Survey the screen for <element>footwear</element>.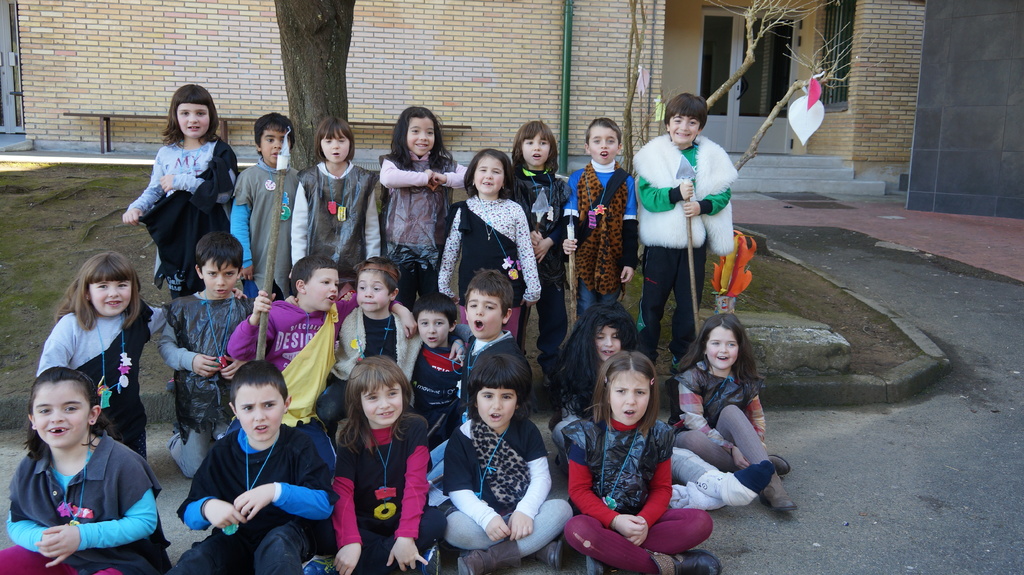
Survey found: rect(532, 538, 569, 572).
